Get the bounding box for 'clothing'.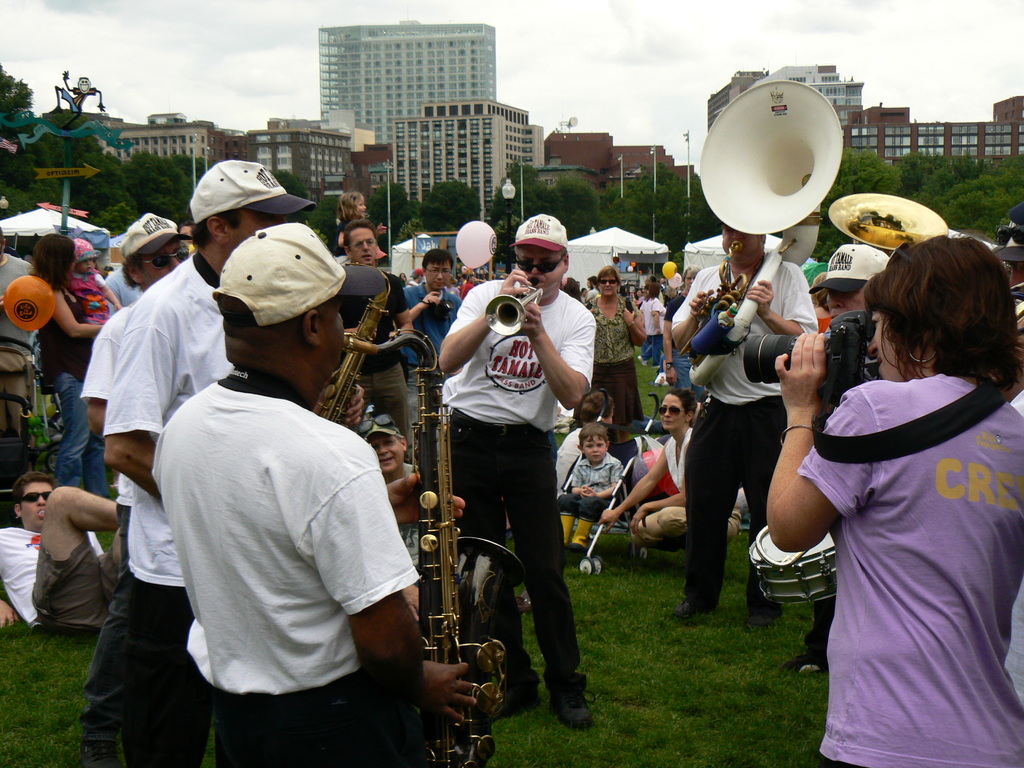
x1=402, y1=284, x2=456, y2=409.
